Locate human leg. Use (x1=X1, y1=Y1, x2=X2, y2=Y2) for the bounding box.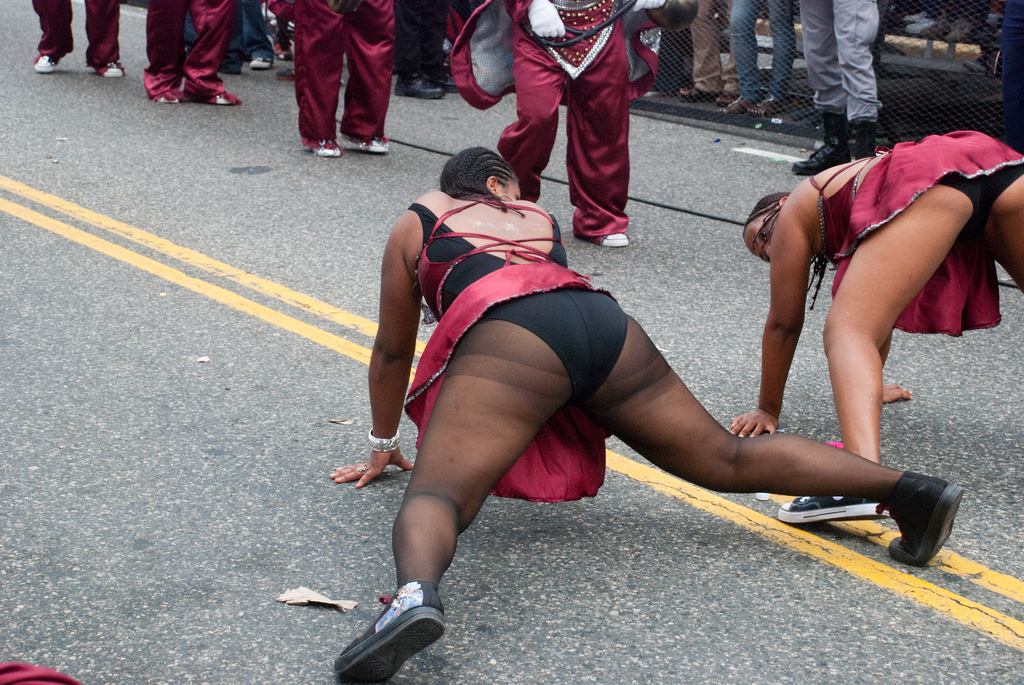
(x1=752, y1=0, x2=790, y2=117).
